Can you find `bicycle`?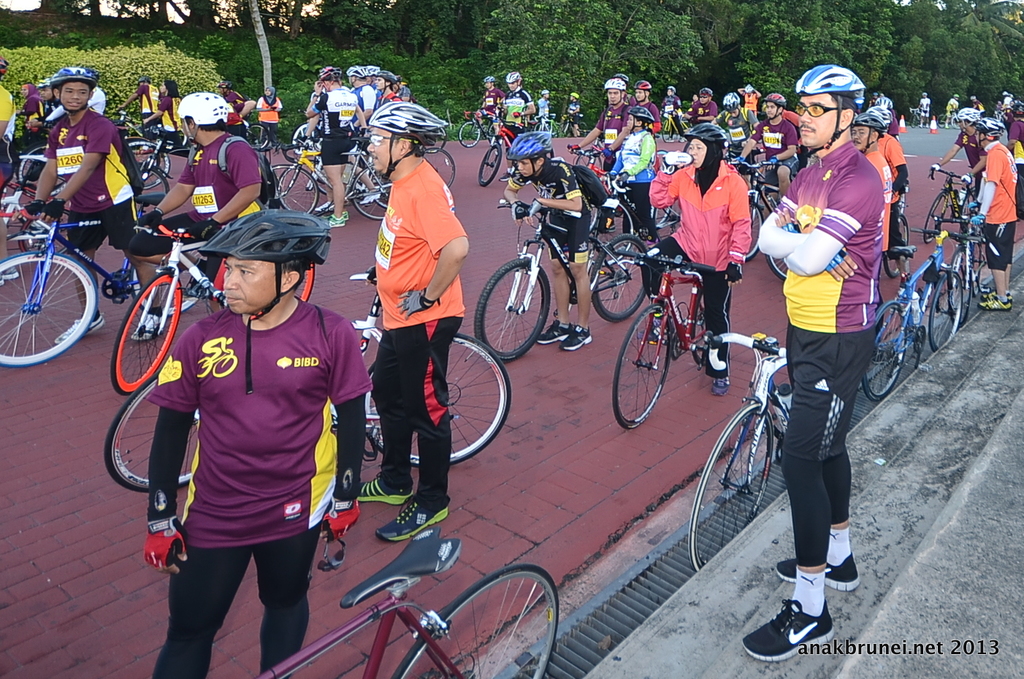
Yes, bounding box: left=928, top=197, right=990, bottom=334.
